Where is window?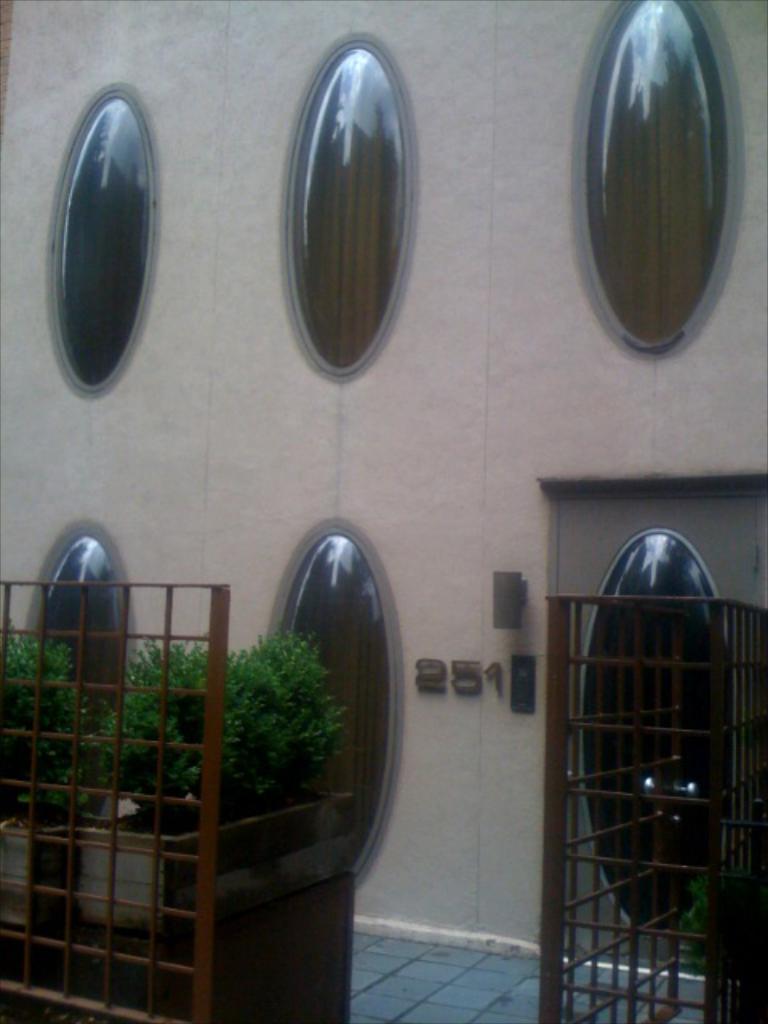
bbox(24, 523, 130, 760).
